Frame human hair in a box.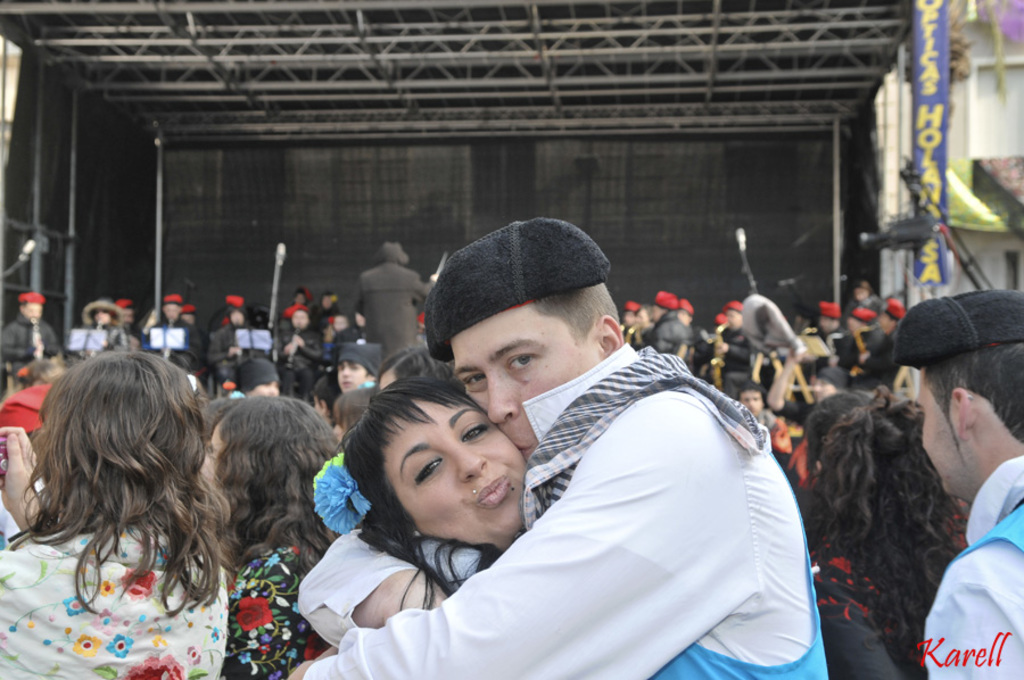
906, 338, 1023, 441.
